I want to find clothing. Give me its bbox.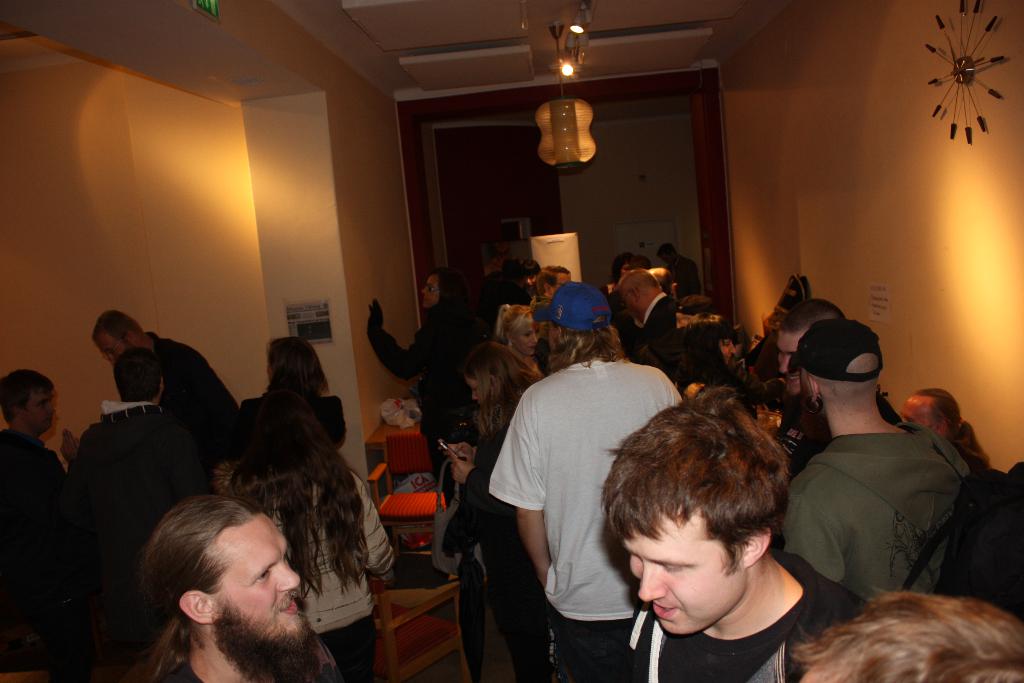
623:293:684:383.
